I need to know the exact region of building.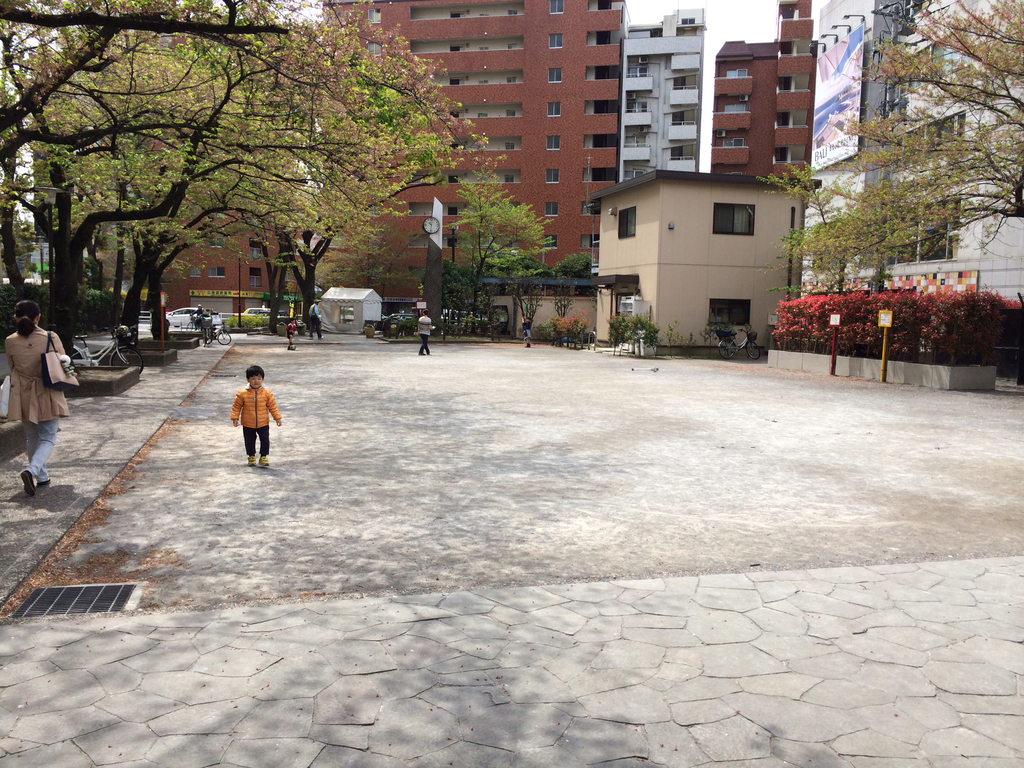
Region: left=621, top=7, right=701, bottom=178.
